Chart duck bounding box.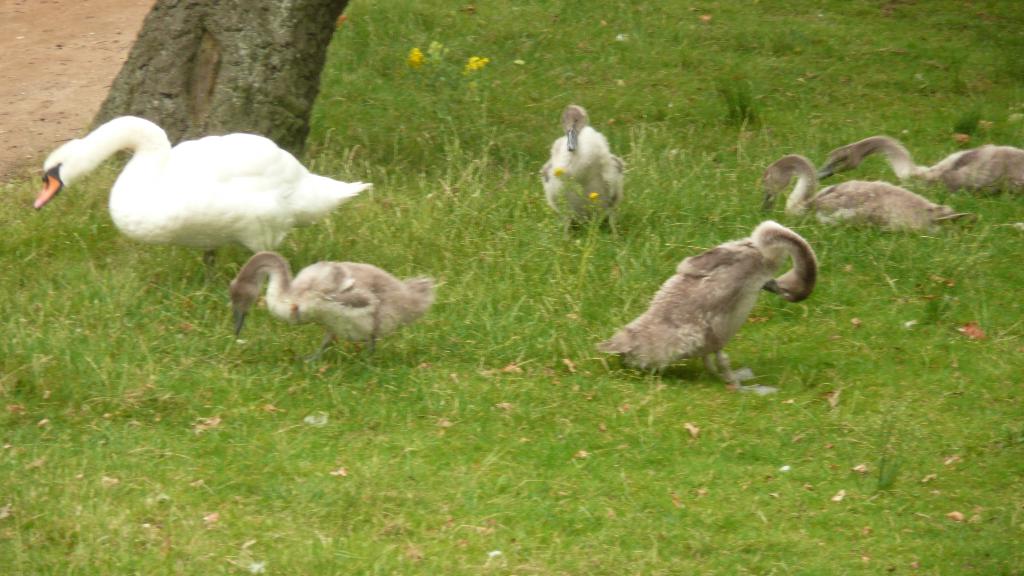
Charted: [589,205,822,381].
